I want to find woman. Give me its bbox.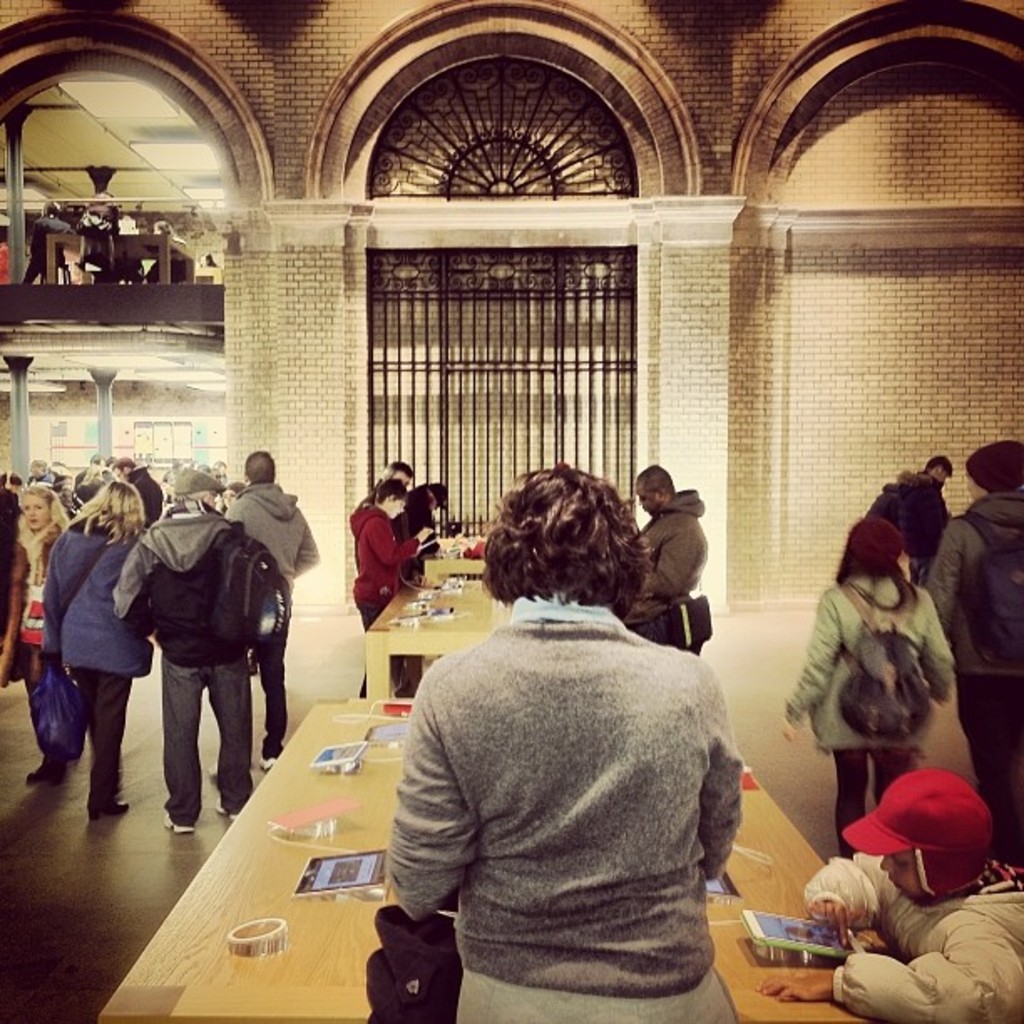
x1=363, y1=462, x2=775, y2=1012.
